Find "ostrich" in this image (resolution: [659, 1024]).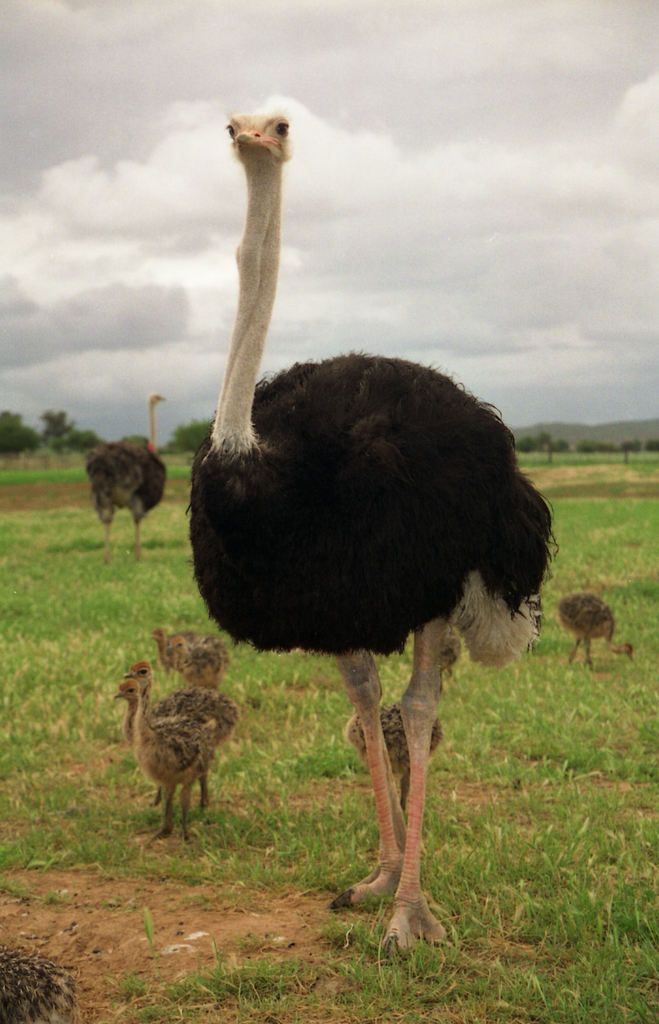
<box>183,109,557,960</box>.
